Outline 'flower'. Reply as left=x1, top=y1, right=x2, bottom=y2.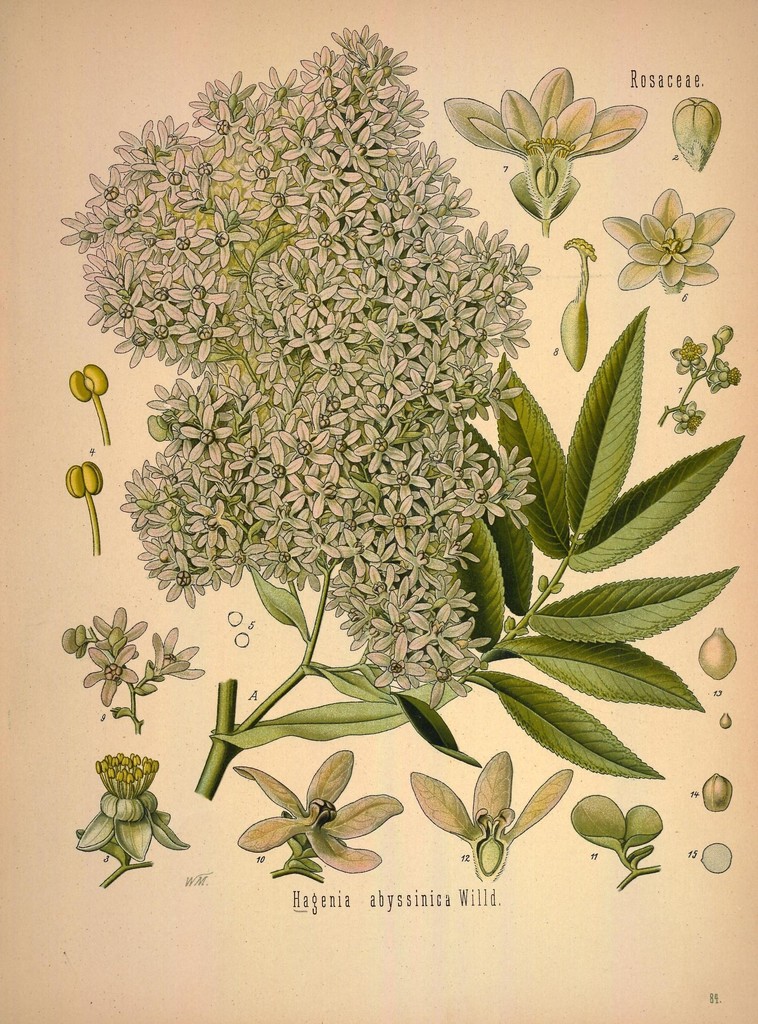
left=407, top=751, right=573, bottom=849.
